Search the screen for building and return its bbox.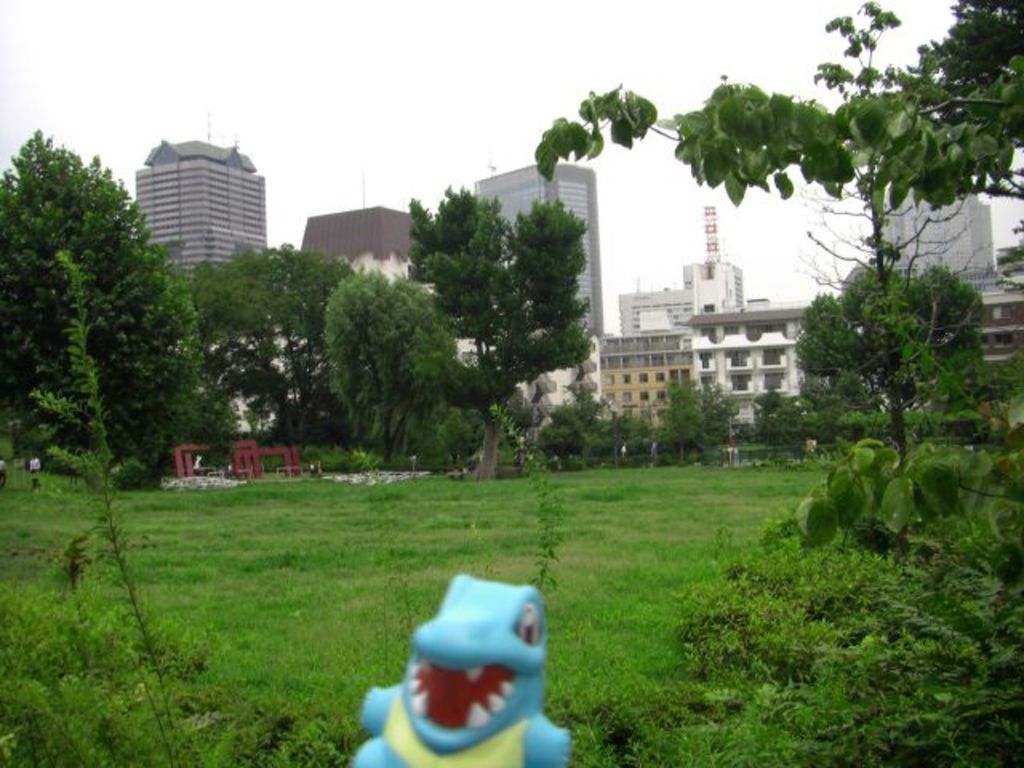
Found: bbox=(131, 139, 272, 282).
